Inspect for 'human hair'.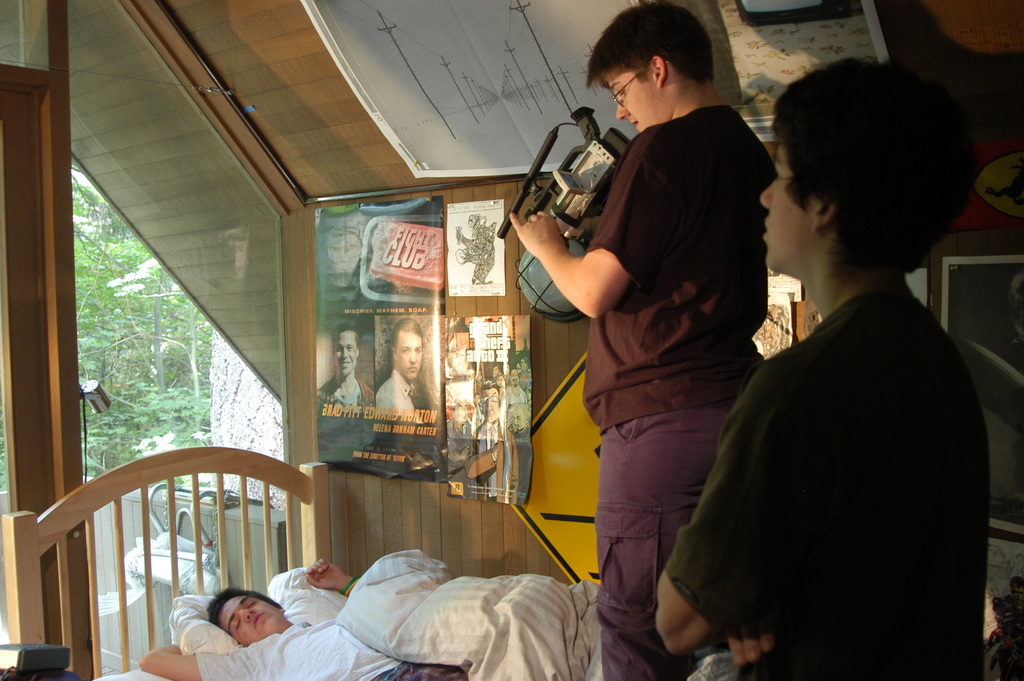
Inspection: 585,0,714,88.
